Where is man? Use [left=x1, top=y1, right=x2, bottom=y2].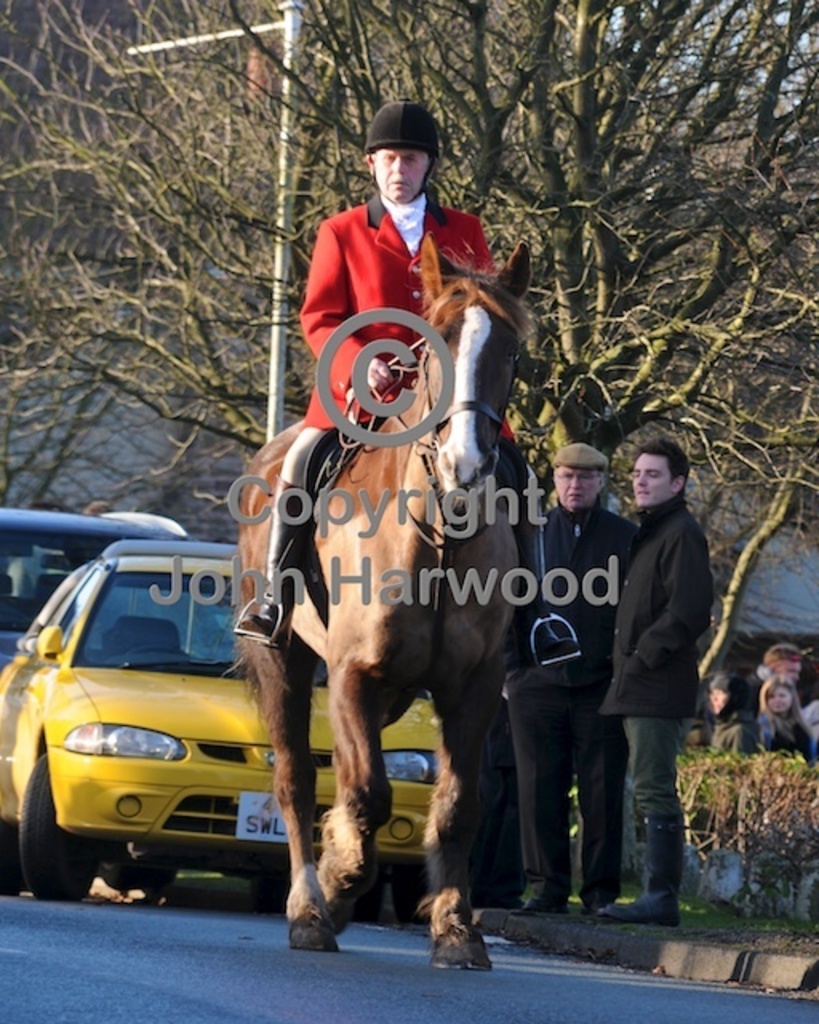
[left=509, top=435, right=681, bottom=936].
